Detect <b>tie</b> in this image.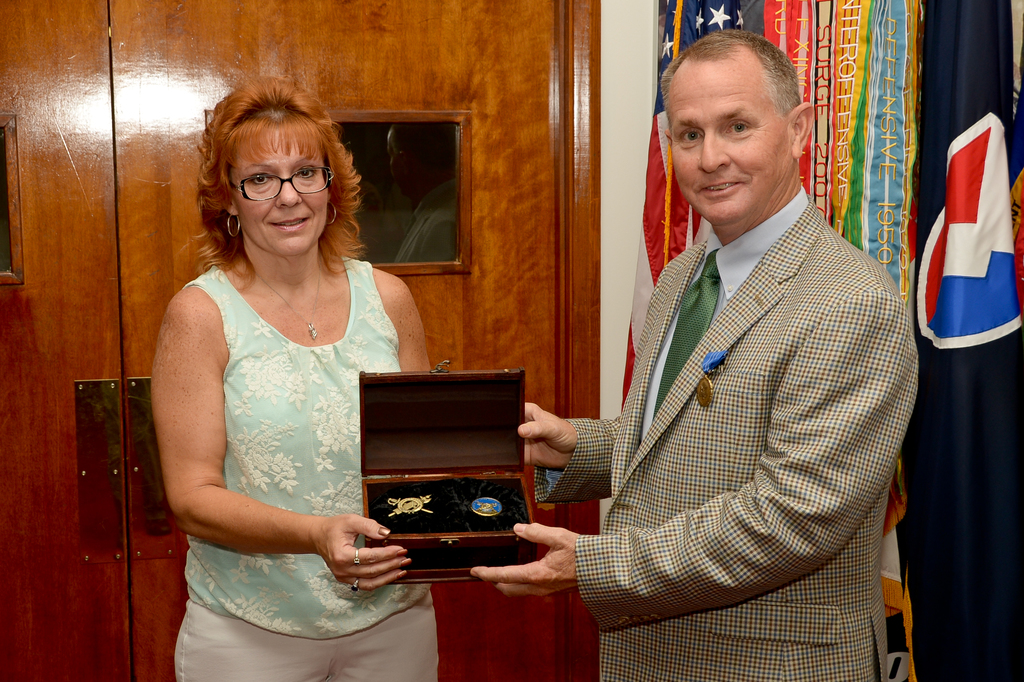
Detection: 645 249 724 424.
